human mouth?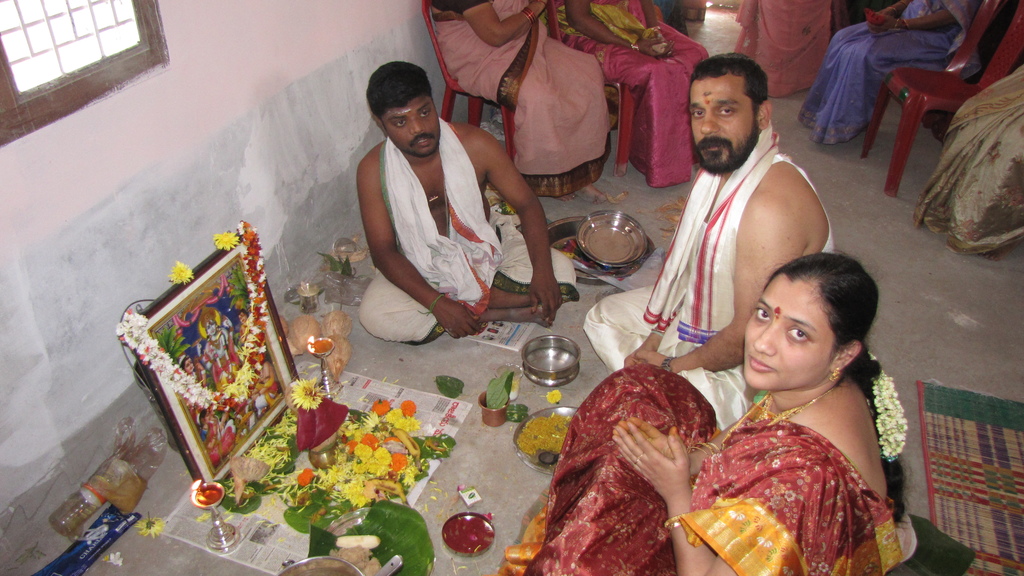
x1=745, y1=346, x2=771, y2=374
